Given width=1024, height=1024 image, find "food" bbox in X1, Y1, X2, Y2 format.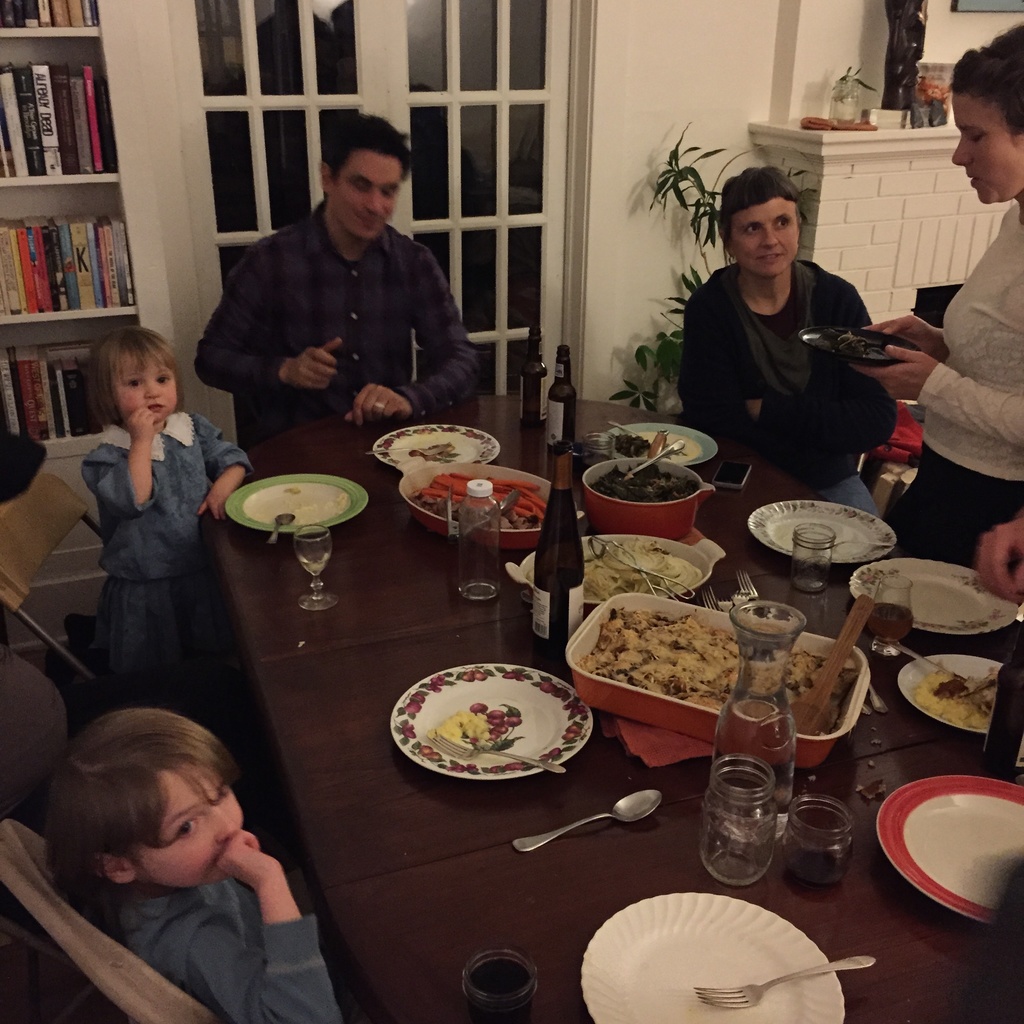
424, 749, 445, 765.
